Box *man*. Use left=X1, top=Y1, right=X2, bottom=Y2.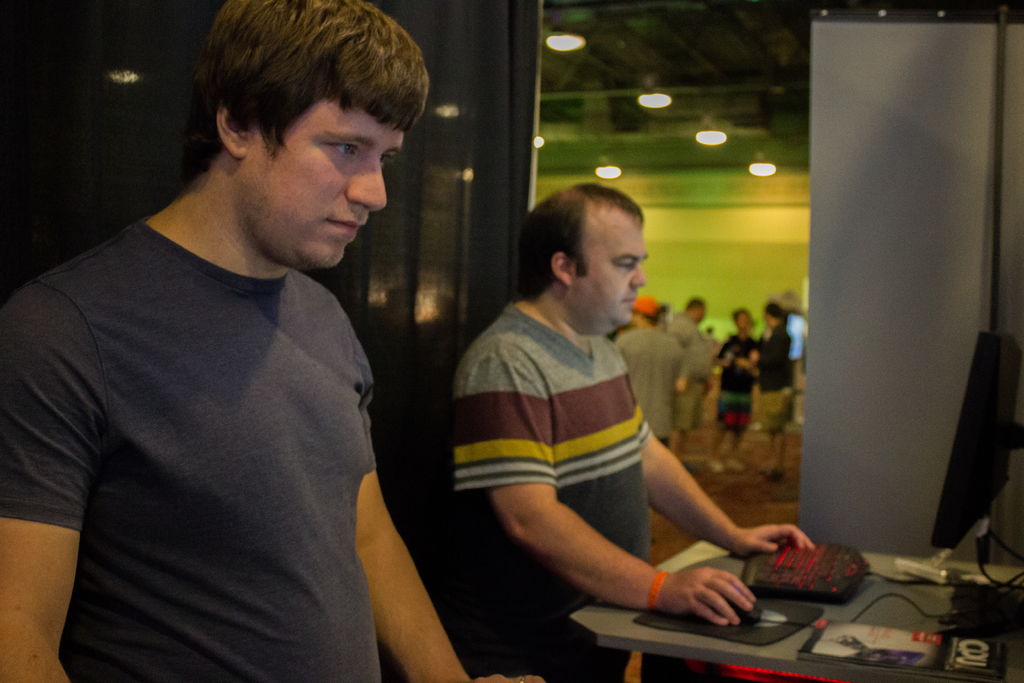
left=740, top=299, right=796, bottom=472.
